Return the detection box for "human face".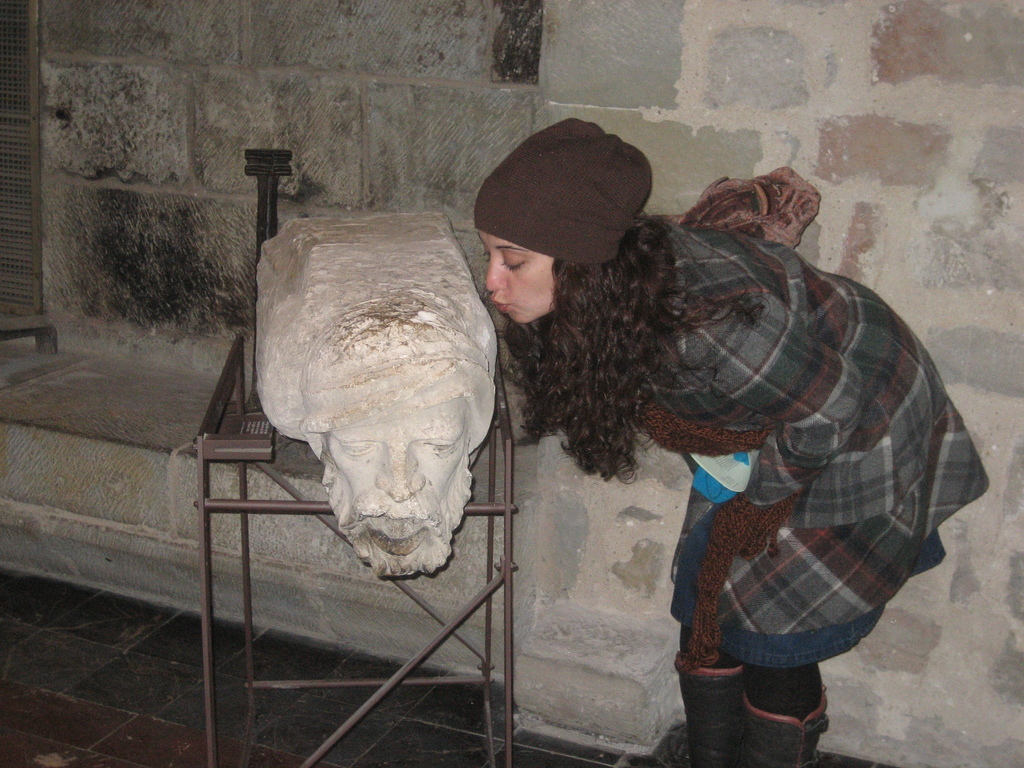
[479,227,557,326].
